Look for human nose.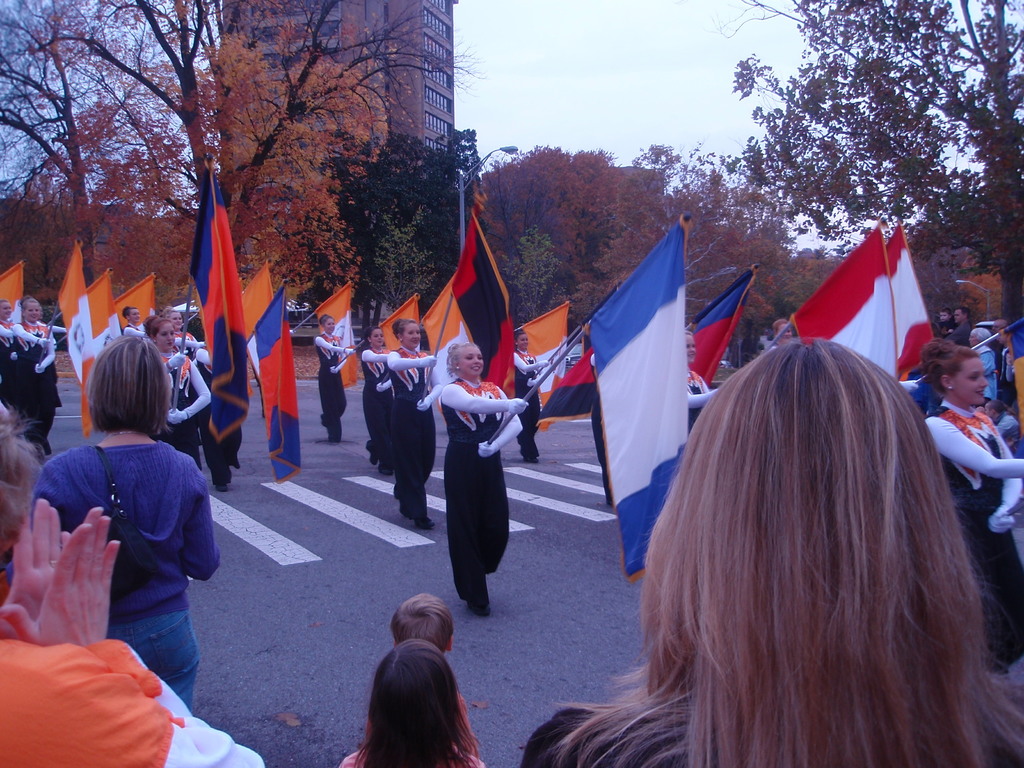
Found: l=689, t=346, r=695, b=352.
